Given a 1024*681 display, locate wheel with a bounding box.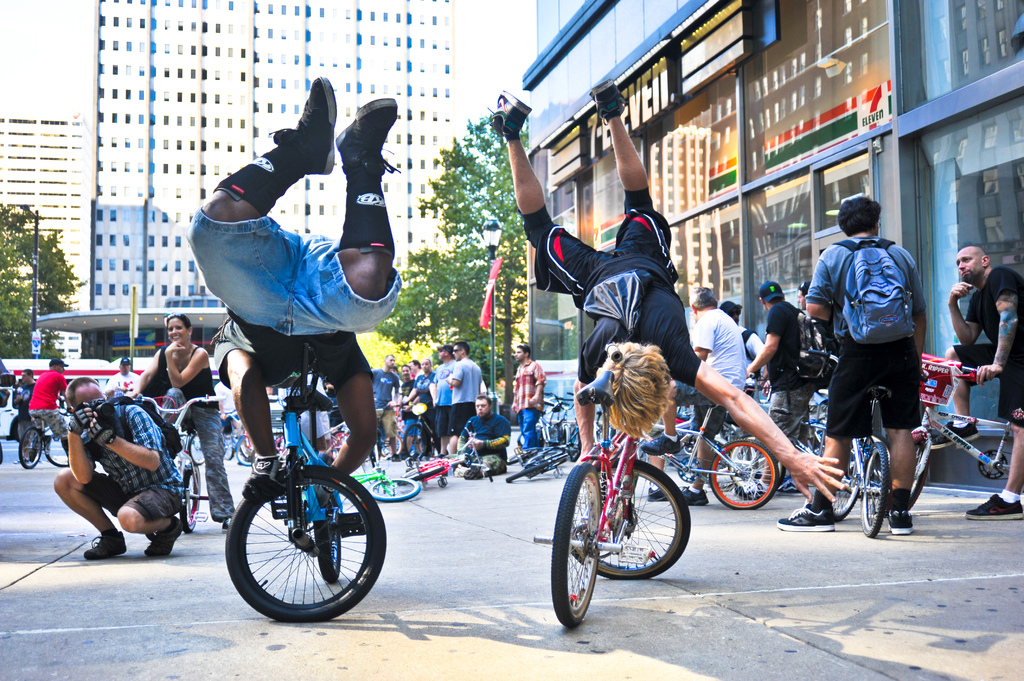
Located: (506,456,555,482).
